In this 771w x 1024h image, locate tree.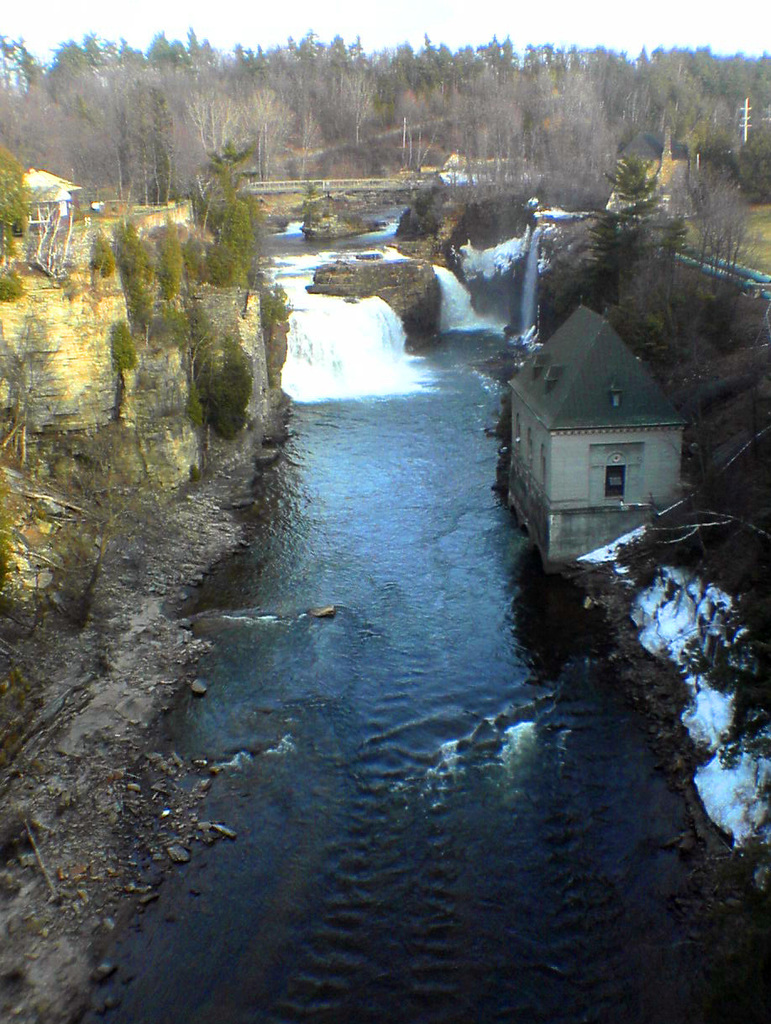
Bounding box: [left=198, top=237, right=257, bottom=286].
